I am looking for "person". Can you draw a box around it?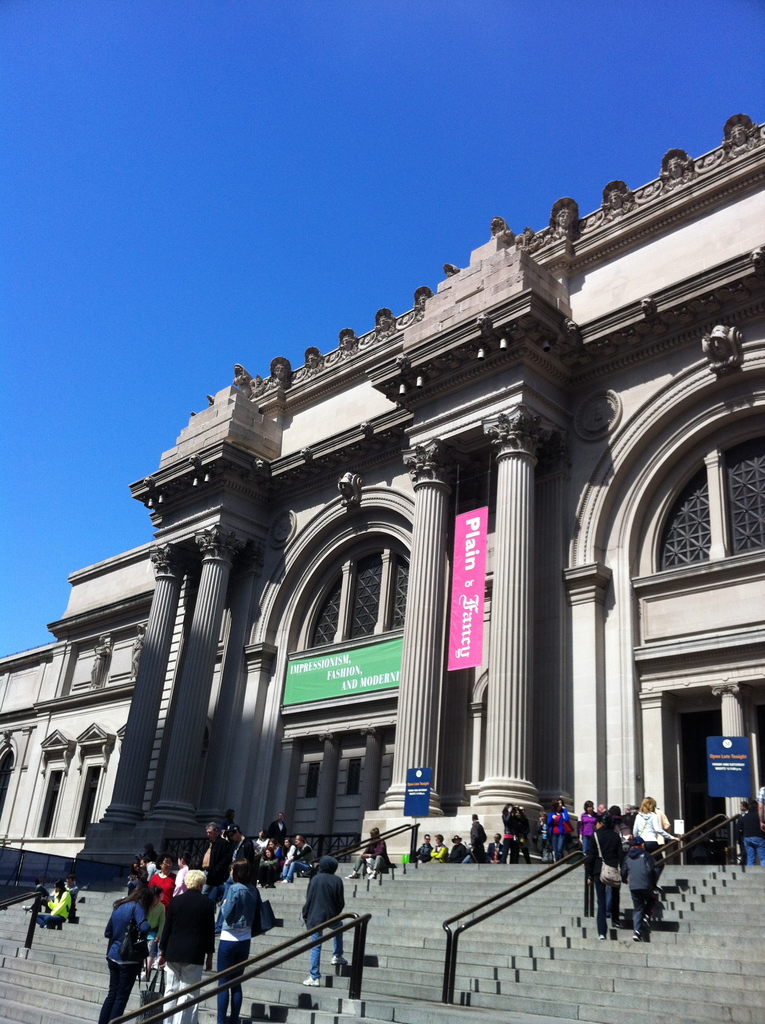
Sure, the bounding box is bbox=(734, 797, 750, 851).
